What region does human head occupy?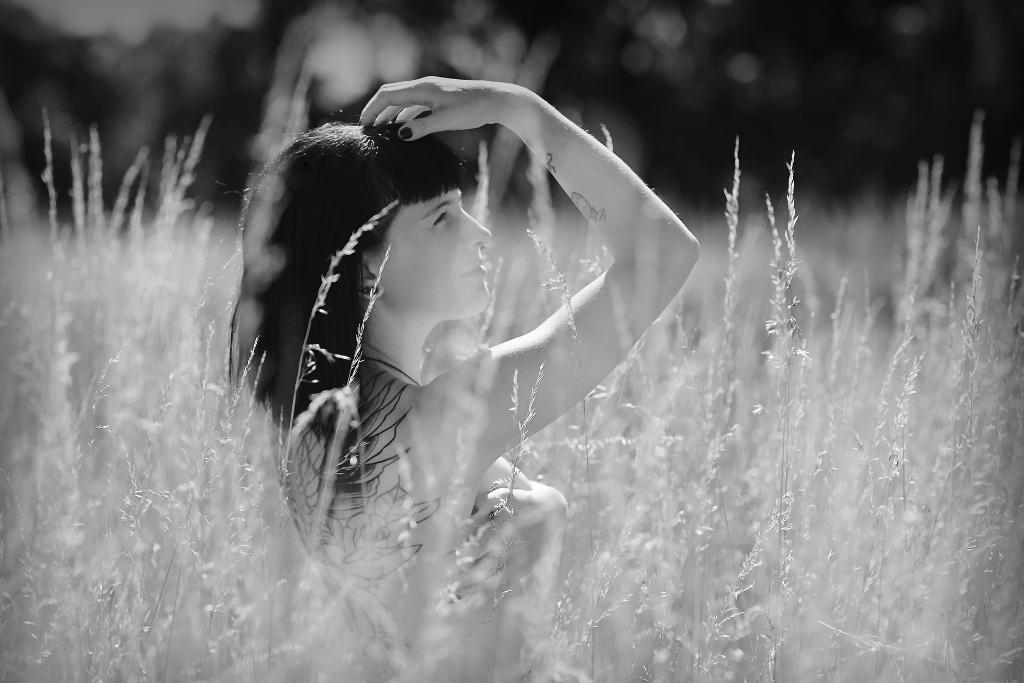
bbox=[228, 120, 490, 437].
